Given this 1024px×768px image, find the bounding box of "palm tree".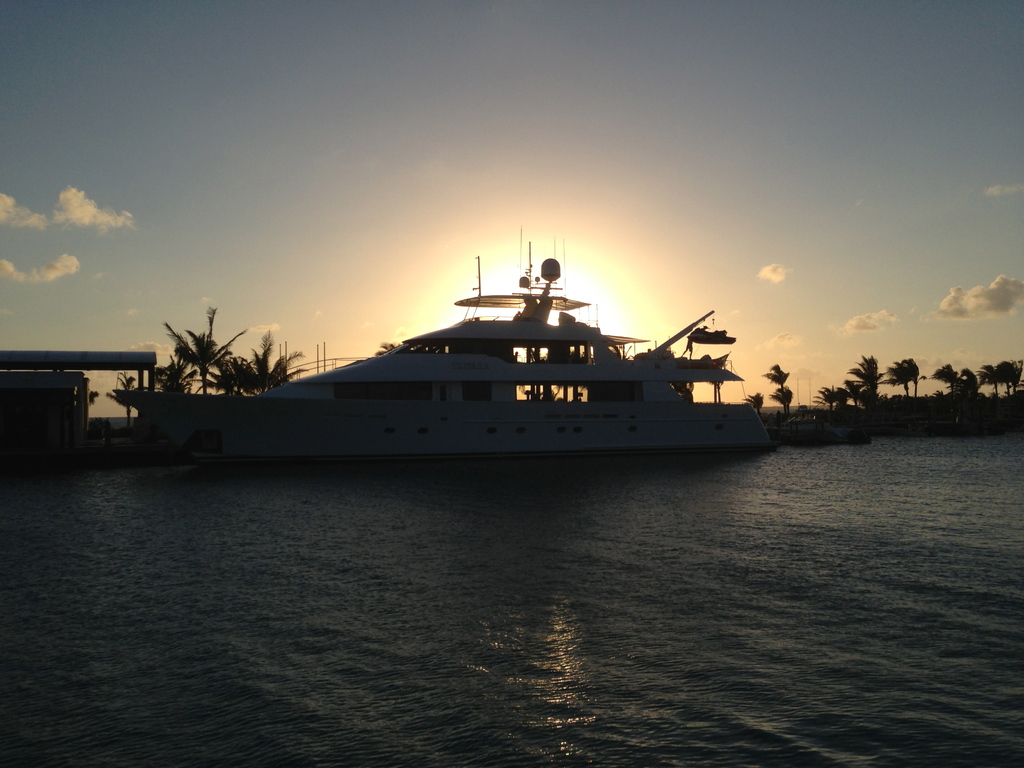
[115, 379, 142, 435].
